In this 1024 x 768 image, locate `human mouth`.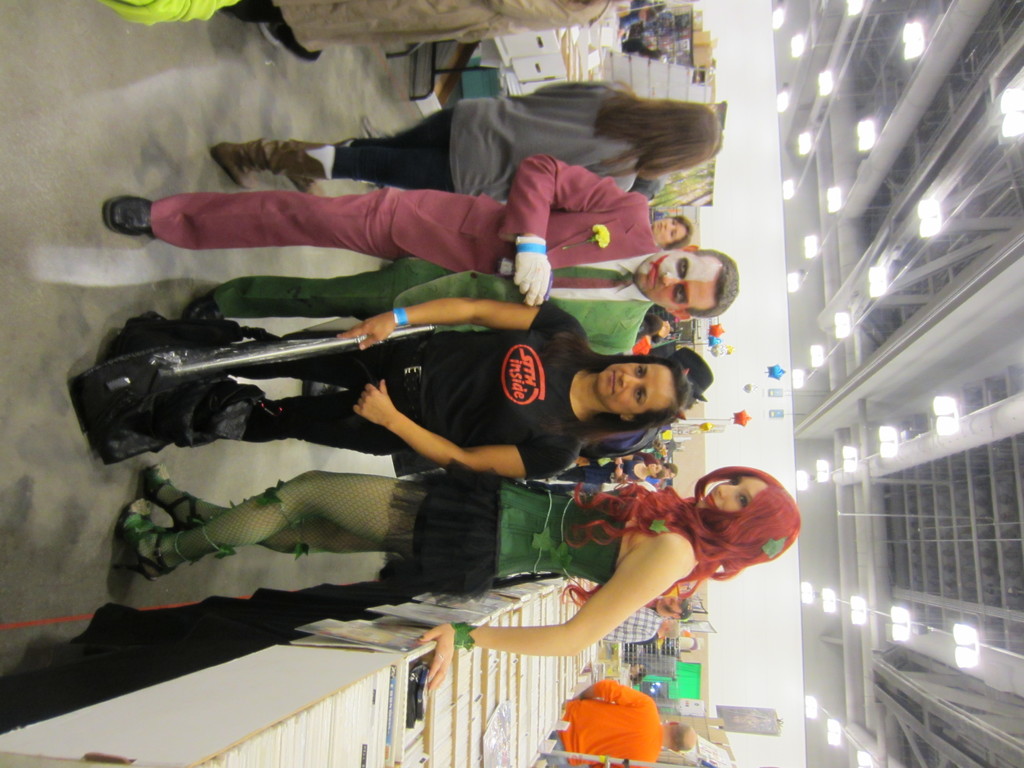
Bounding box: <region>646, 461, 656, 468</region>.
